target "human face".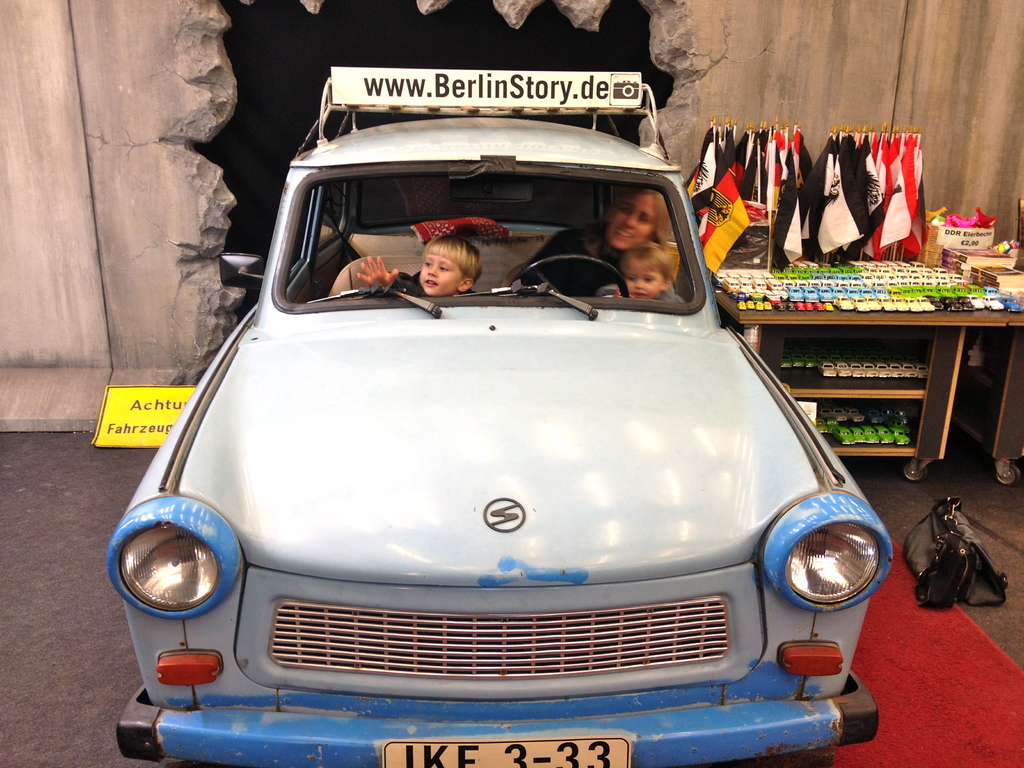
Target region: bbox=[420, 249, 463, 295].
